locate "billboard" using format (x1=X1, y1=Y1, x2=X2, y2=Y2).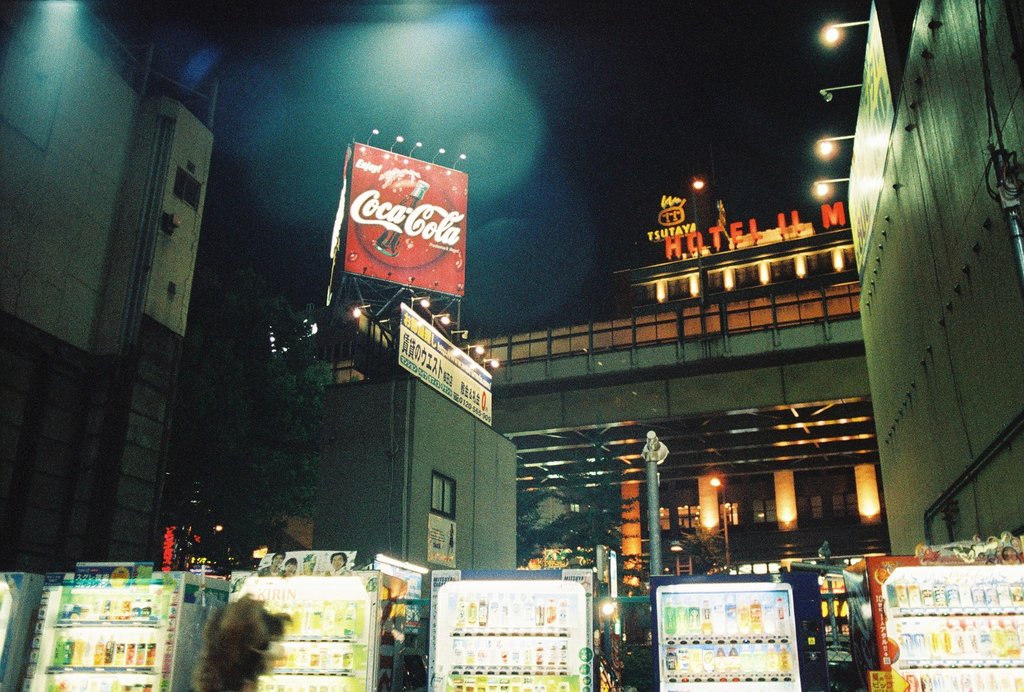
(x1=399, y1=305, x2=492, y2=425).
